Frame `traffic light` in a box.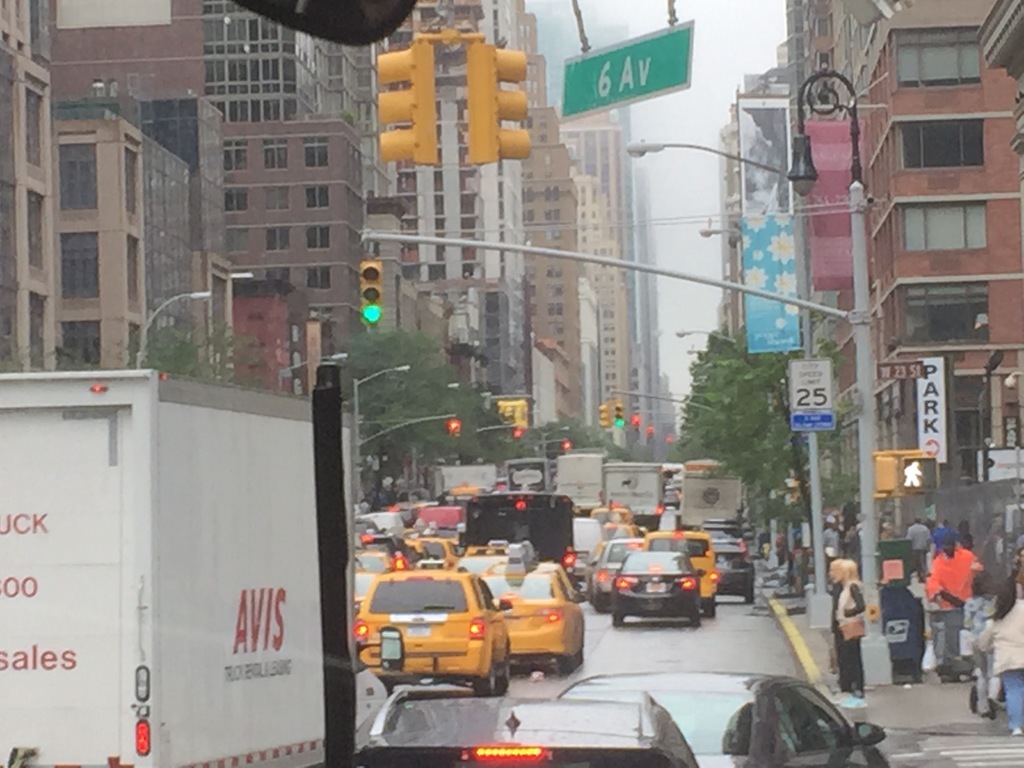
[left=447, top=417, right=460, bottom=433].
